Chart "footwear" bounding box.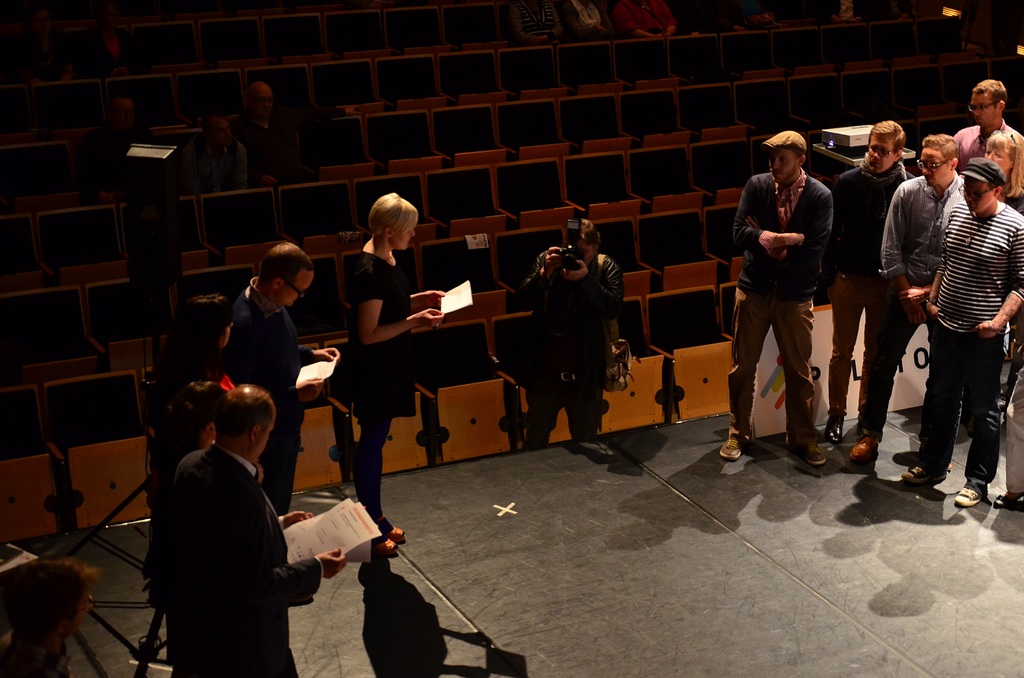
Charted: bbox=[848, 430, 879, 466].
